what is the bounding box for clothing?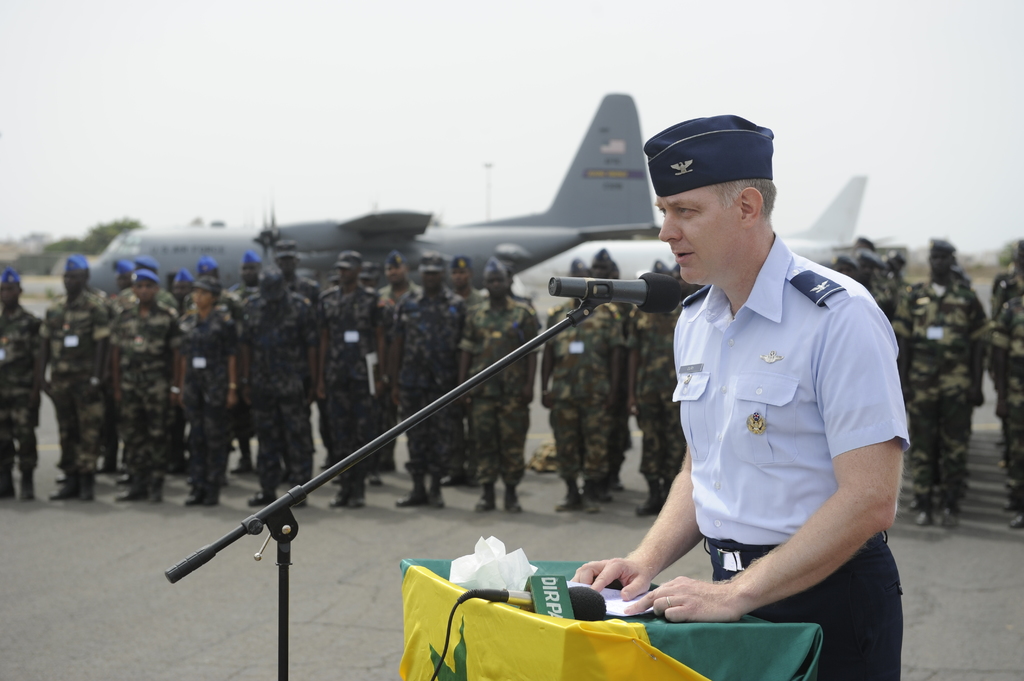
region(705, 527, 899, 680).
